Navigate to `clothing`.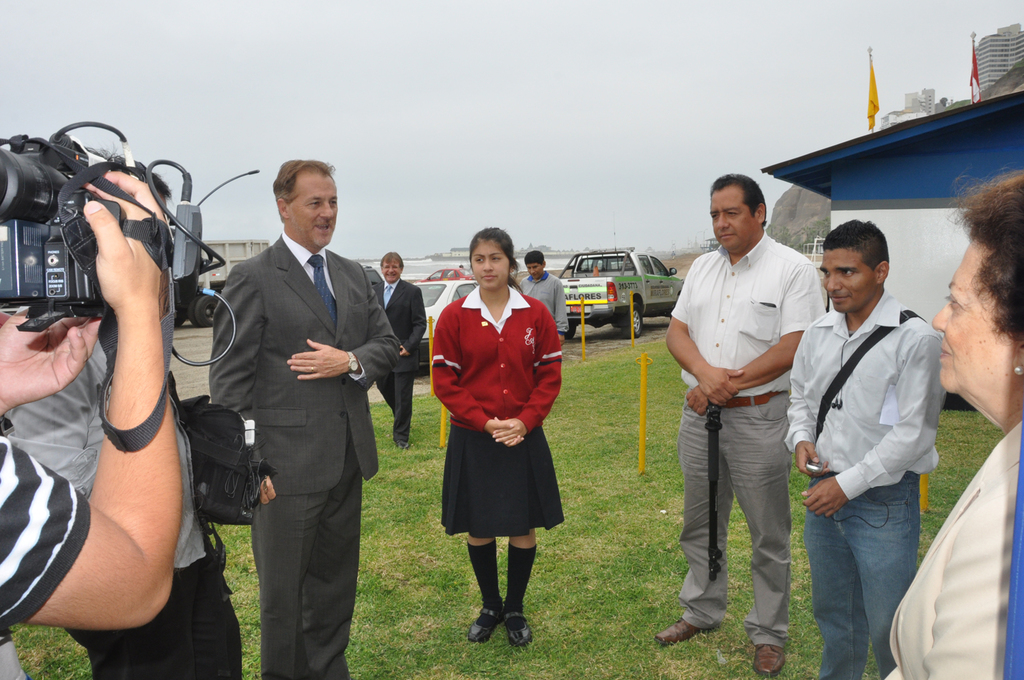
Navigation target: 533/274/567/333.
